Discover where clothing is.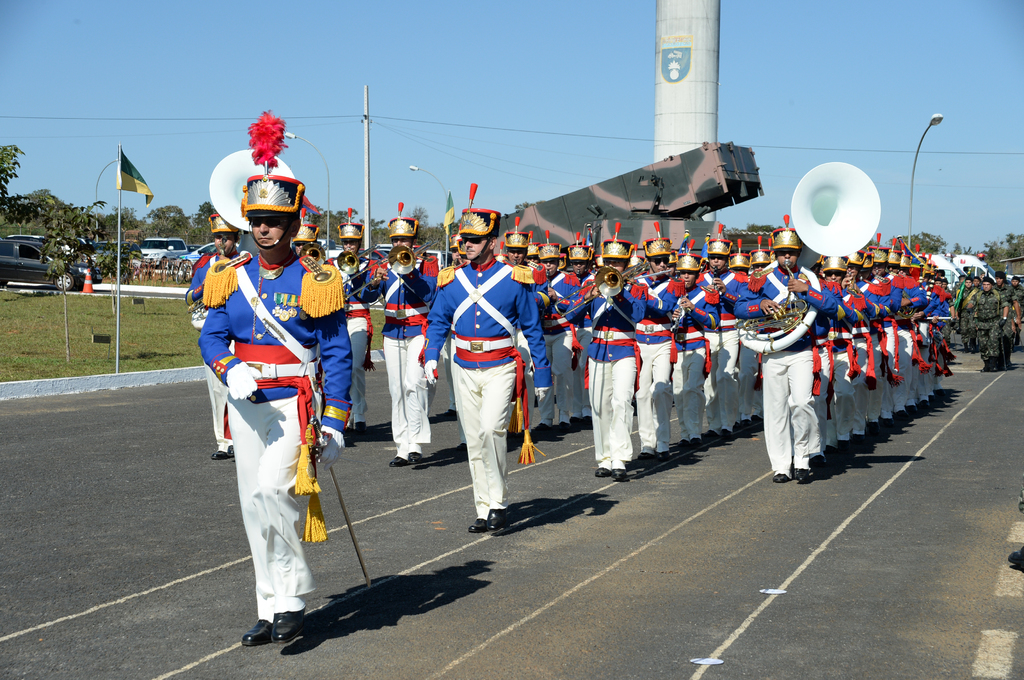
Discovered at bbox=[649, 276, 715, 442].
